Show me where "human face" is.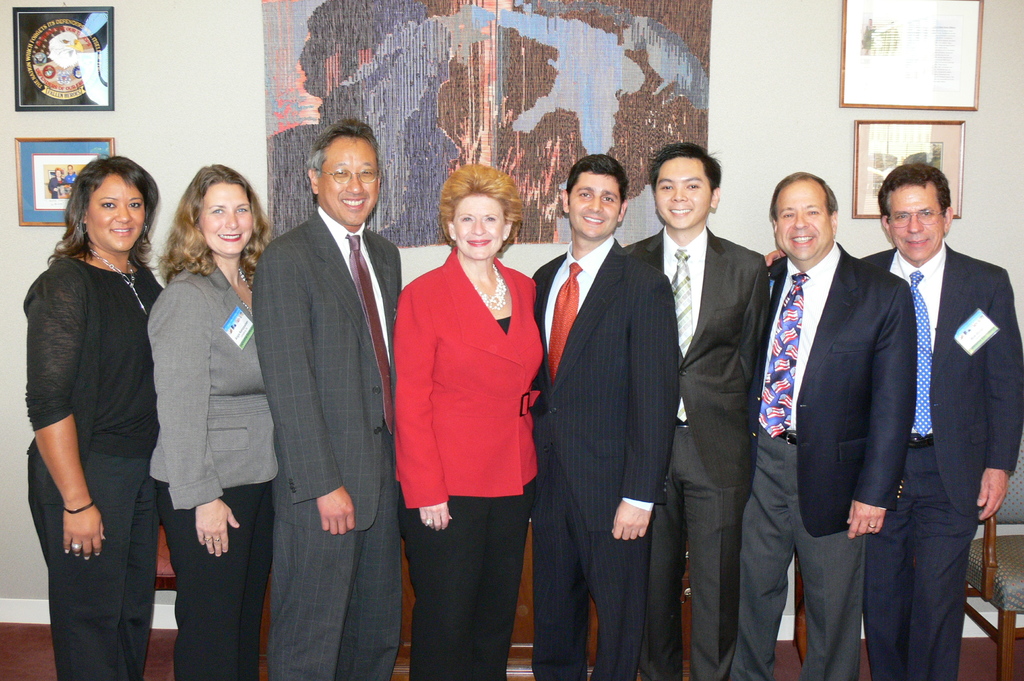
"human face" is at region(774, 186, 830, 261).
